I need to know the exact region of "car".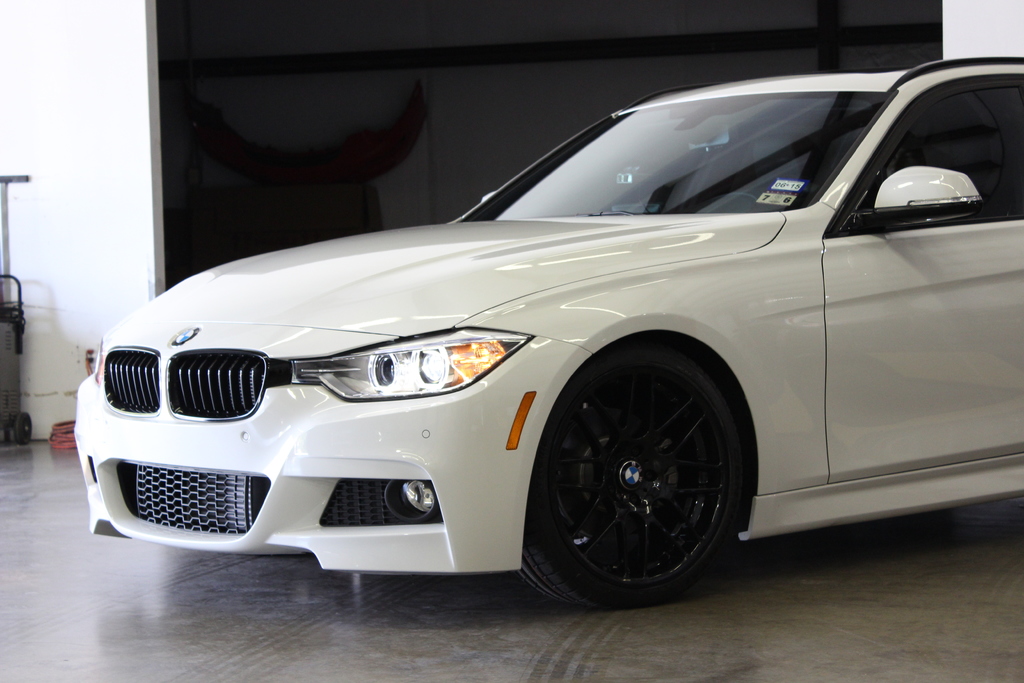
Region: left=65, top=48, right=1023, bottom=609.
